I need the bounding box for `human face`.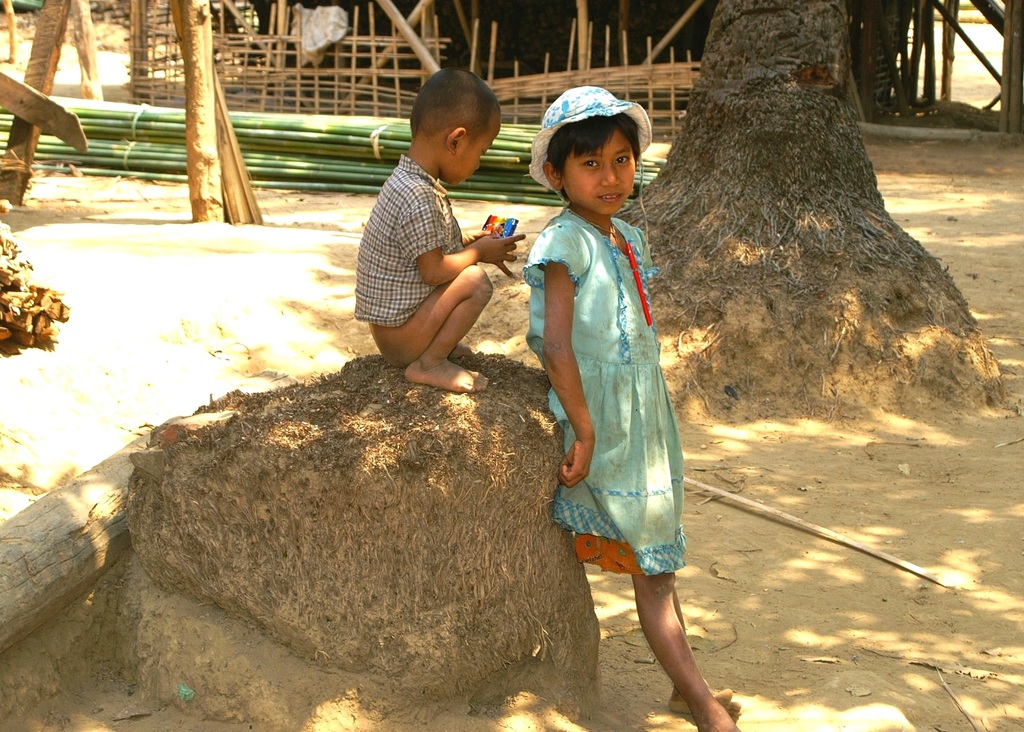
Here it is: BBox(560, 129, 635, 215).
